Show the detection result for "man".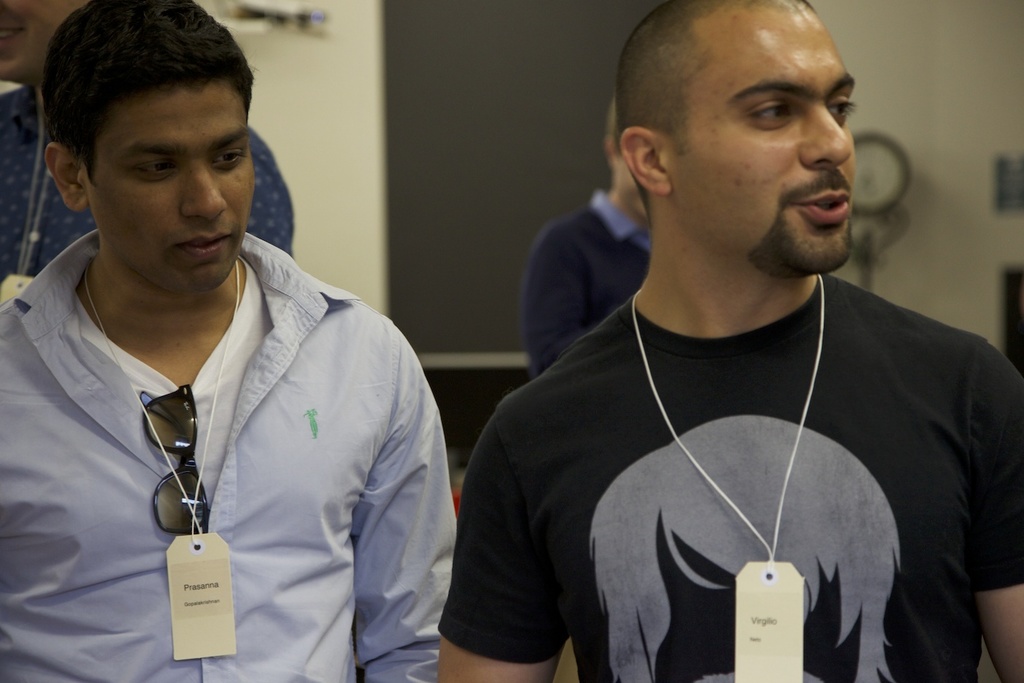
[left=437, top=0, right=1023, bottom=682].
